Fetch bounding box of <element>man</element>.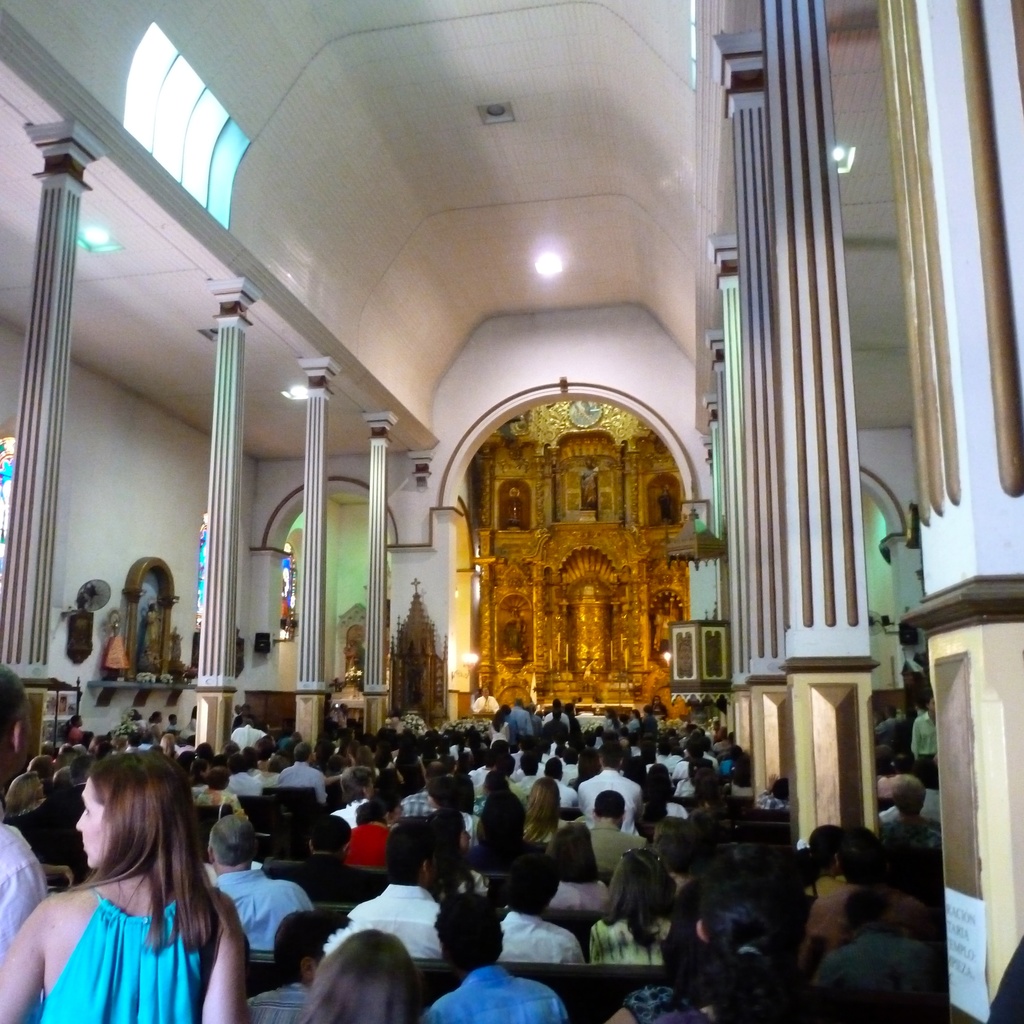
Bbox: bbox=(590, 796, 652, 889).
